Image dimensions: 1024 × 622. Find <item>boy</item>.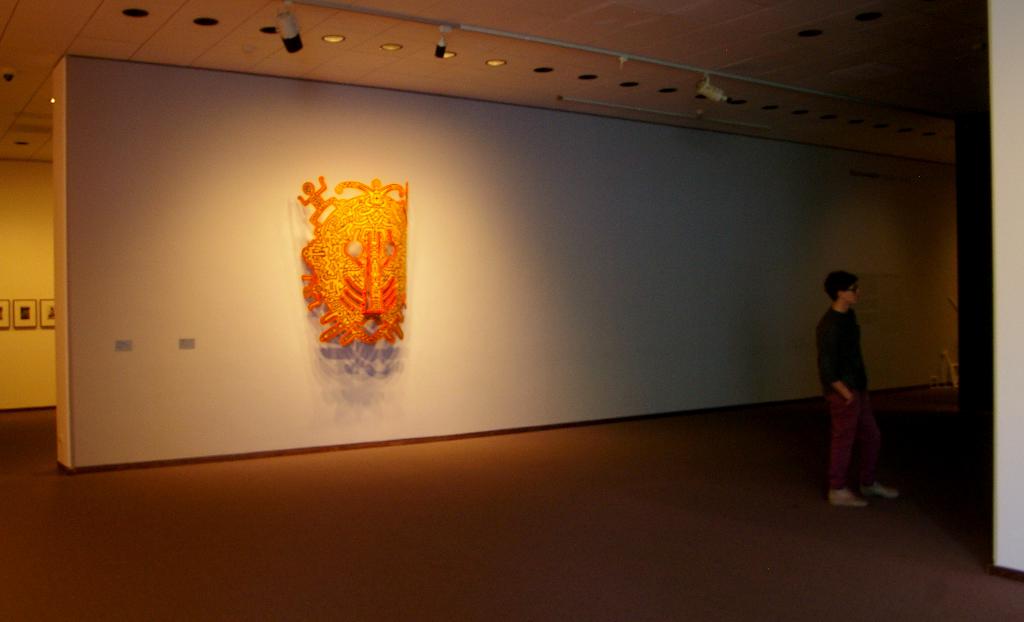
bbox=[805, 259, 891, 497].
